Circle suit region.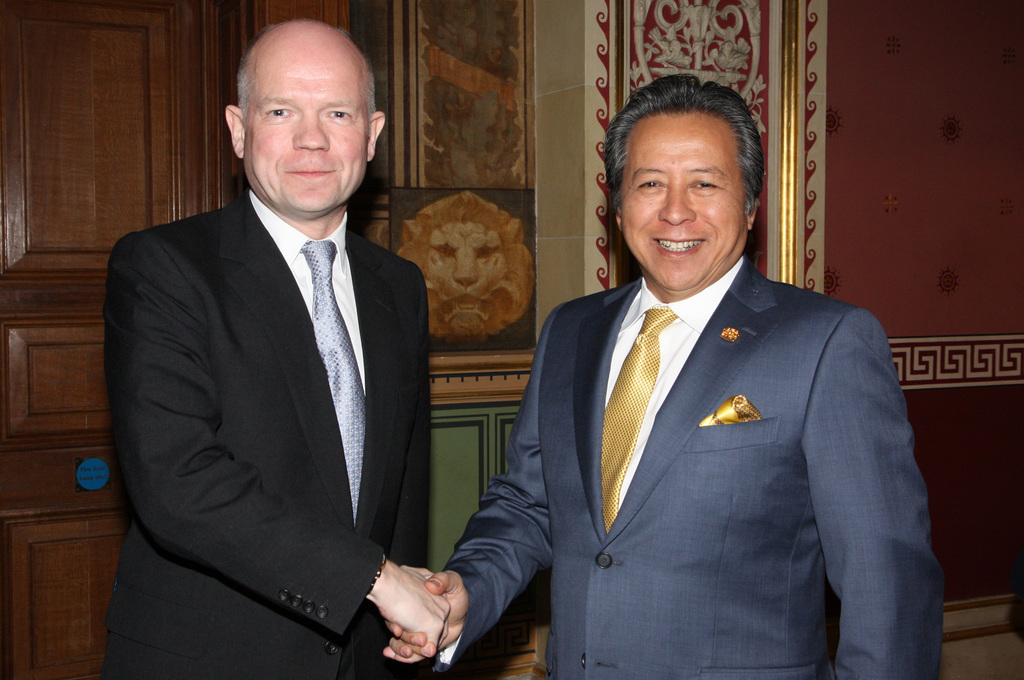
Region: 95 188 429 679.
